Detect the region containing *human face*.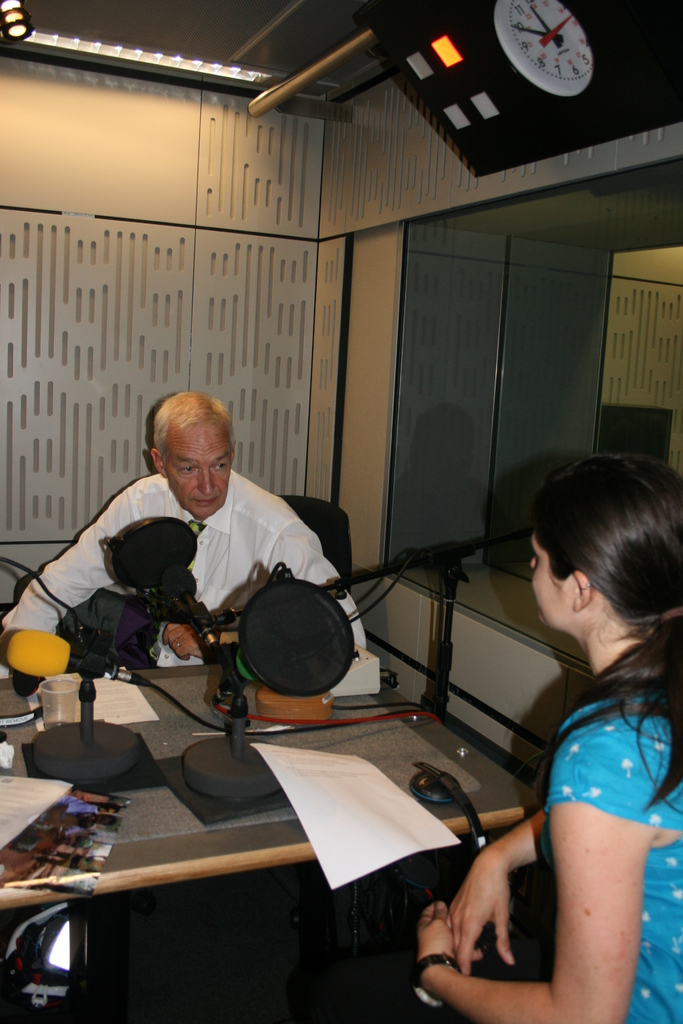
pyautogui.locateOnScreen(163, 421, 236, 524).
